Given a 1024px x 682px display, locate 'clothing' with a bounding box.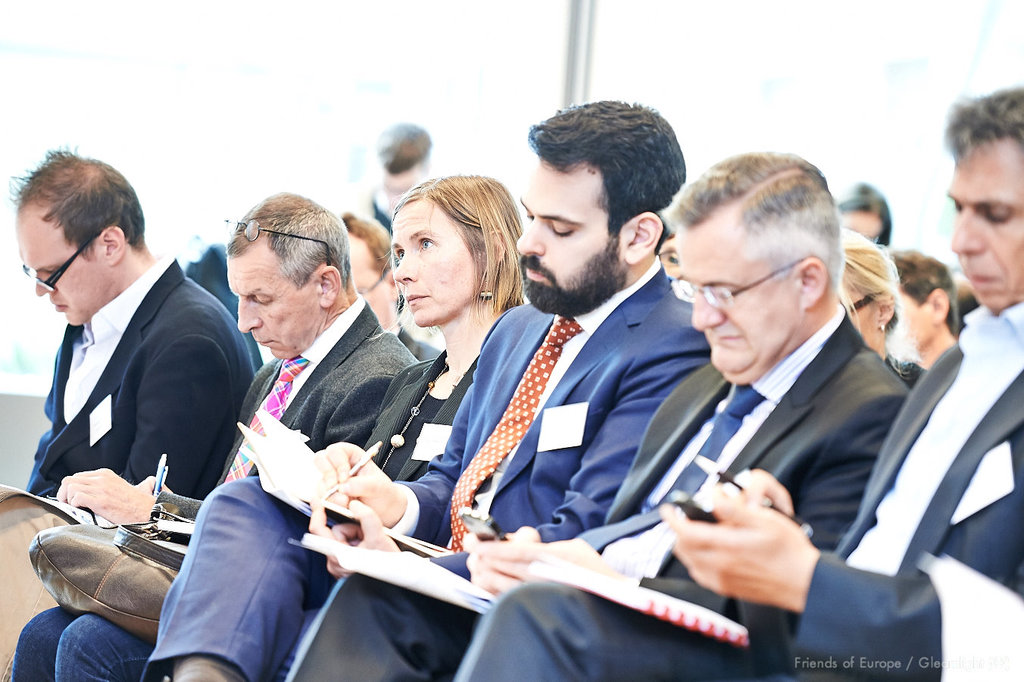
Located: 13, 293, 423, 681.
